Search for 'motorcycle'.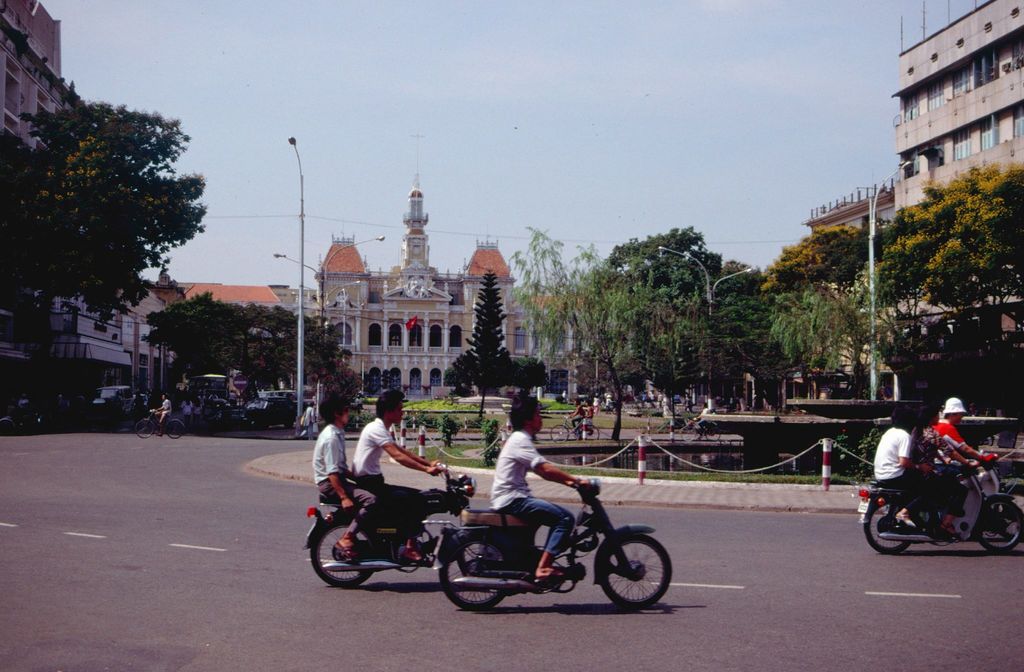
Found at bbox(304, 456, 476, 592).
